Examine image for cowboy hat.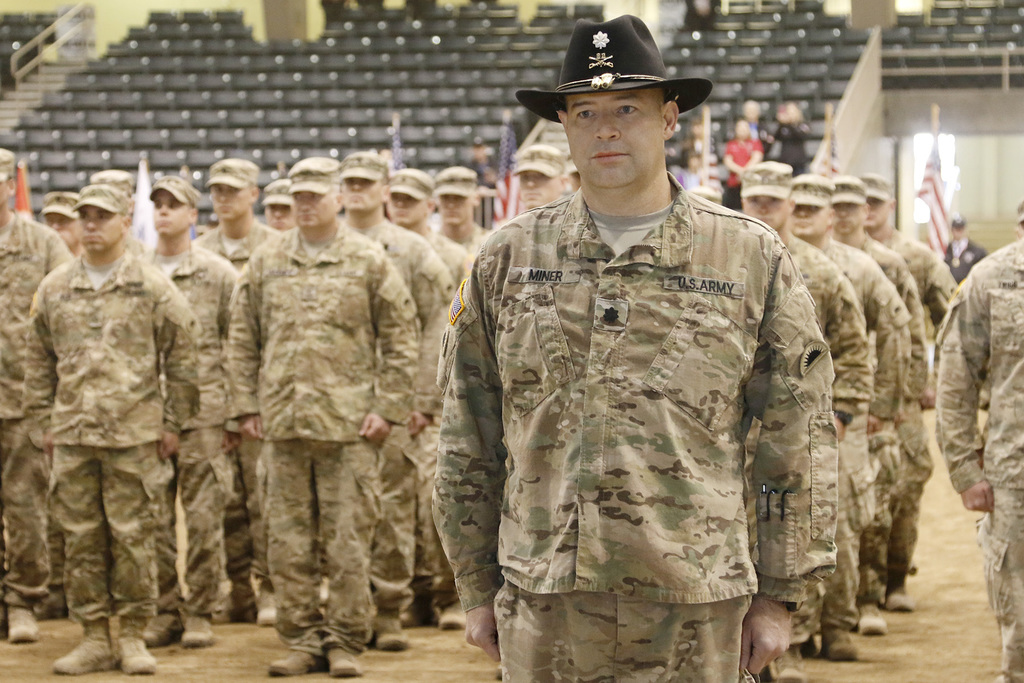
Examination result: {"left": 515, "top": 17, "right": 702, "bottom": 151}.
